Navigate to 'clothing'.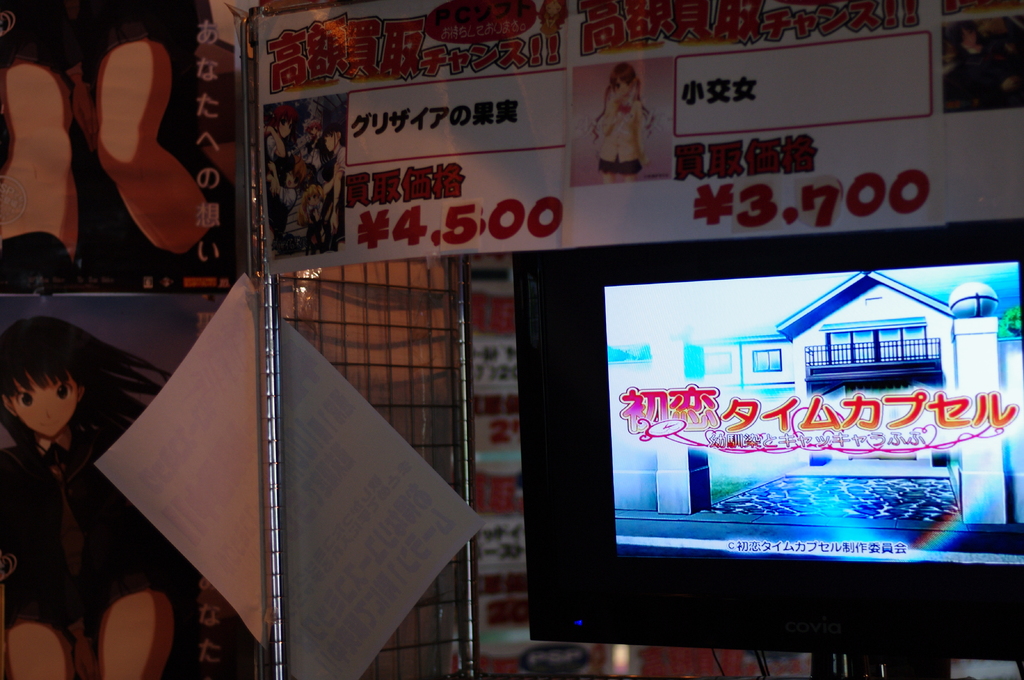
Navigation target: left=0, top=432, right=193, bottom=631.
